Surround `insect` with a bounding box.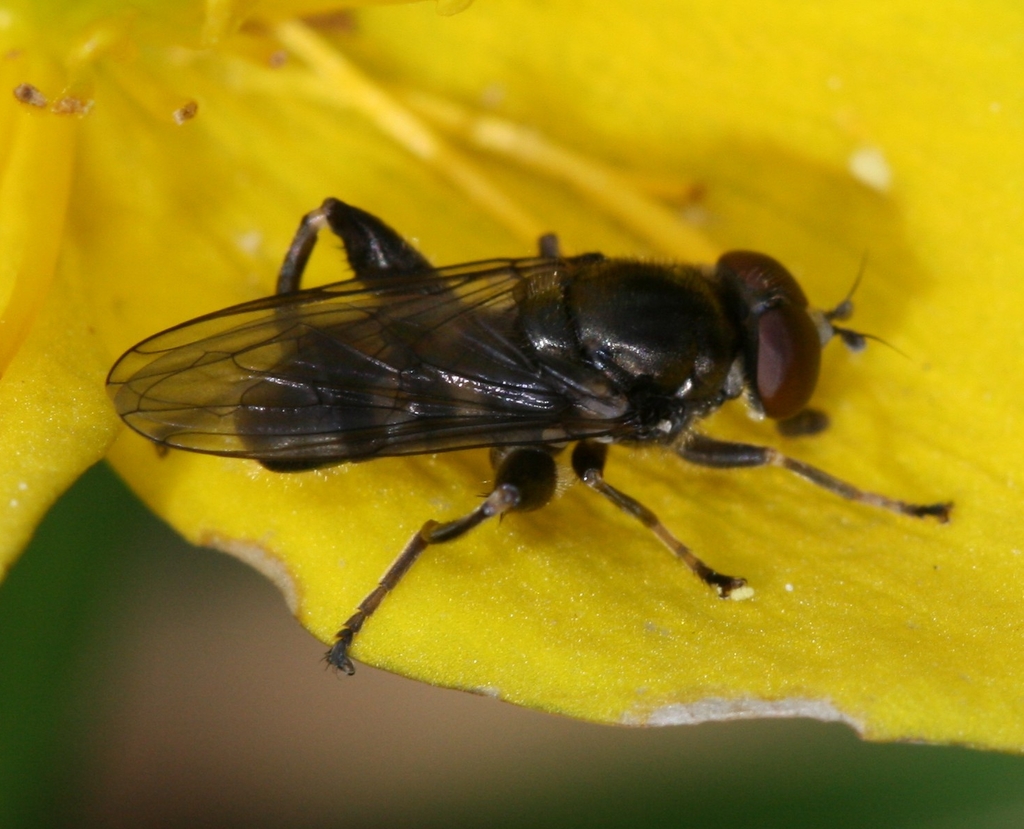
region(106, 194, 955, 677).
